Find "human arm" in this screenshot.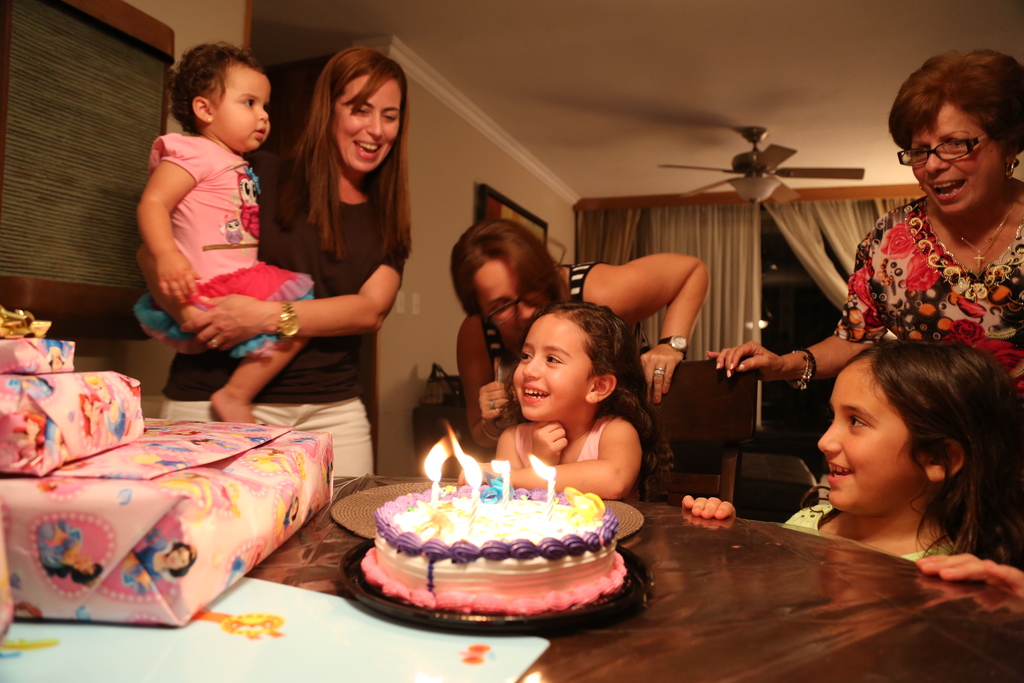
The bounding box for "human arm" is 172 255 408 338.
